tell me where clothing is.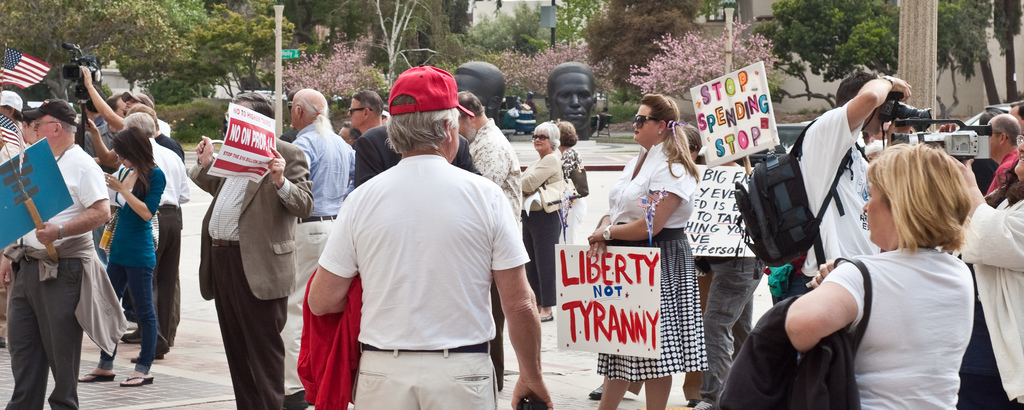
clothing is at 955,184,1023,409.
